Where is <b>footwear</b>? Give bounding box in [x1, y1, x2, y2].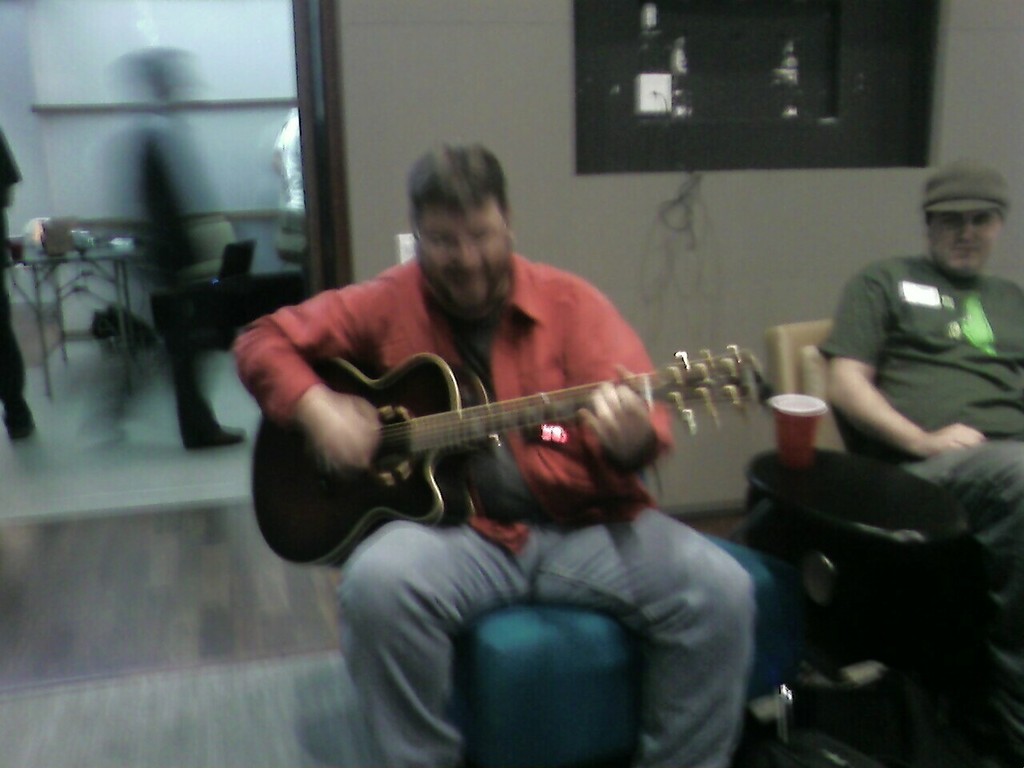
[179, 417, 247, 458].
